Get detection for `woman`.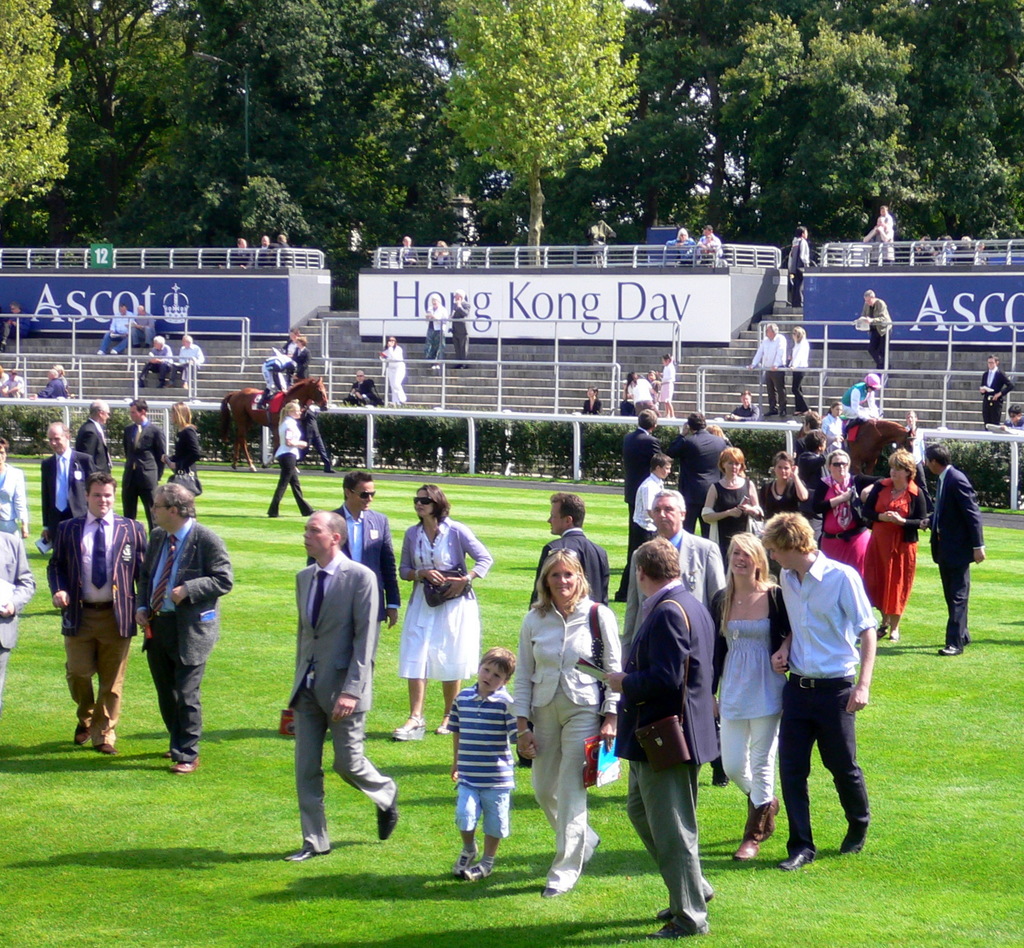
Detection: l=525, t=518, r=624, b=913.
